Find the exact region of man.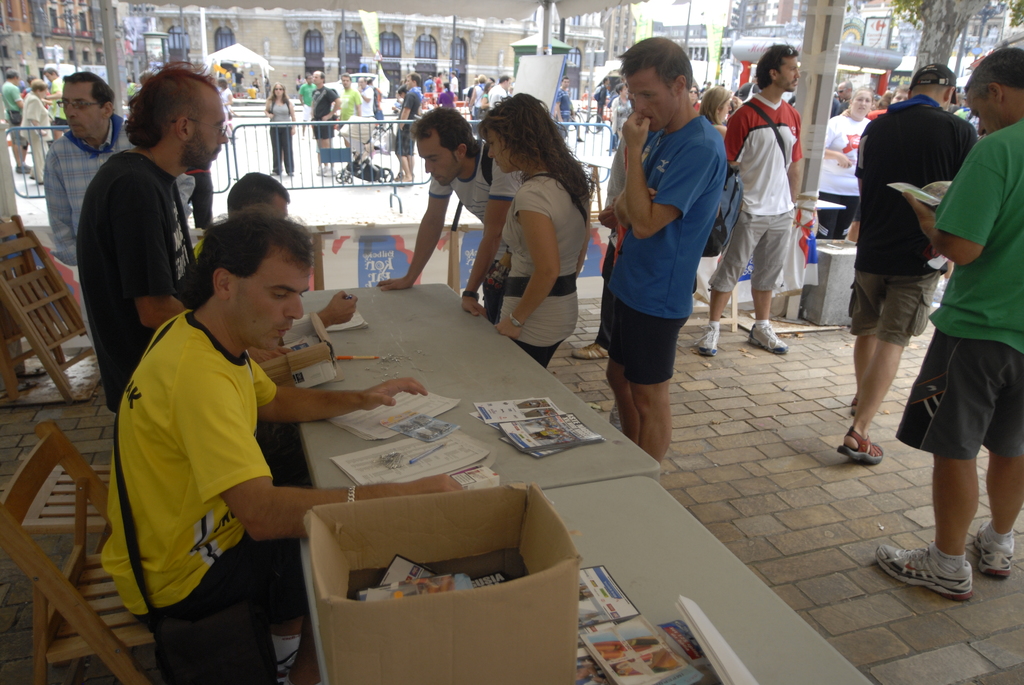
Exact region: (101, 204, 465, 684).
